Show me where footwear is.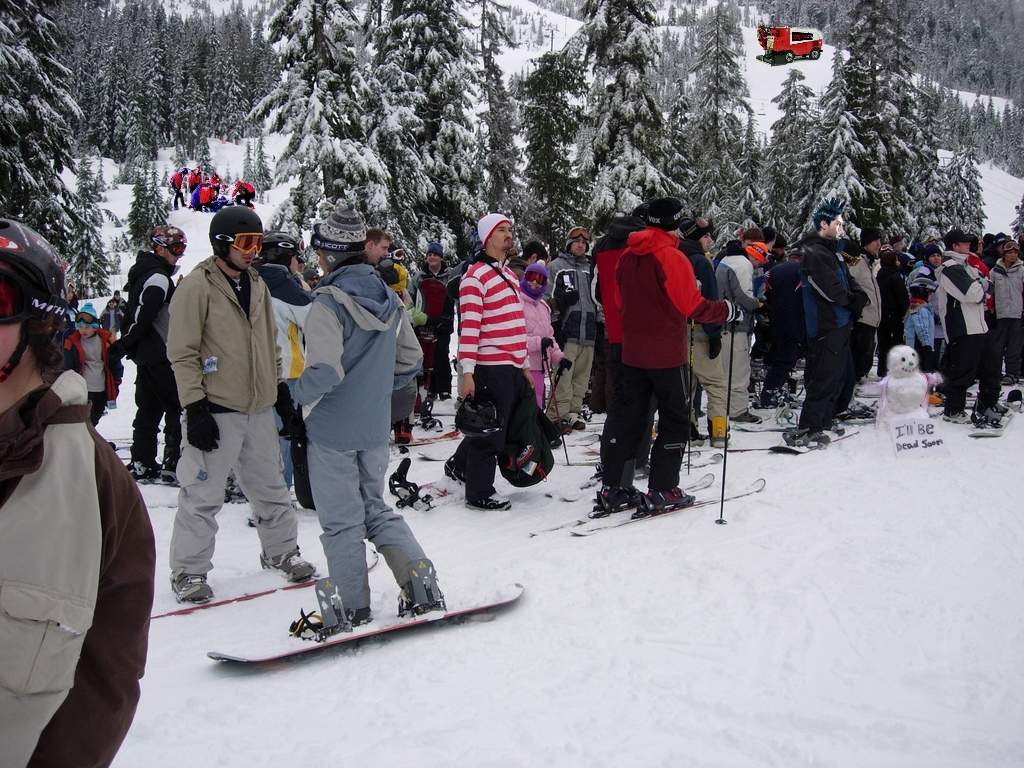
footwear is at 601:476:643:506.
